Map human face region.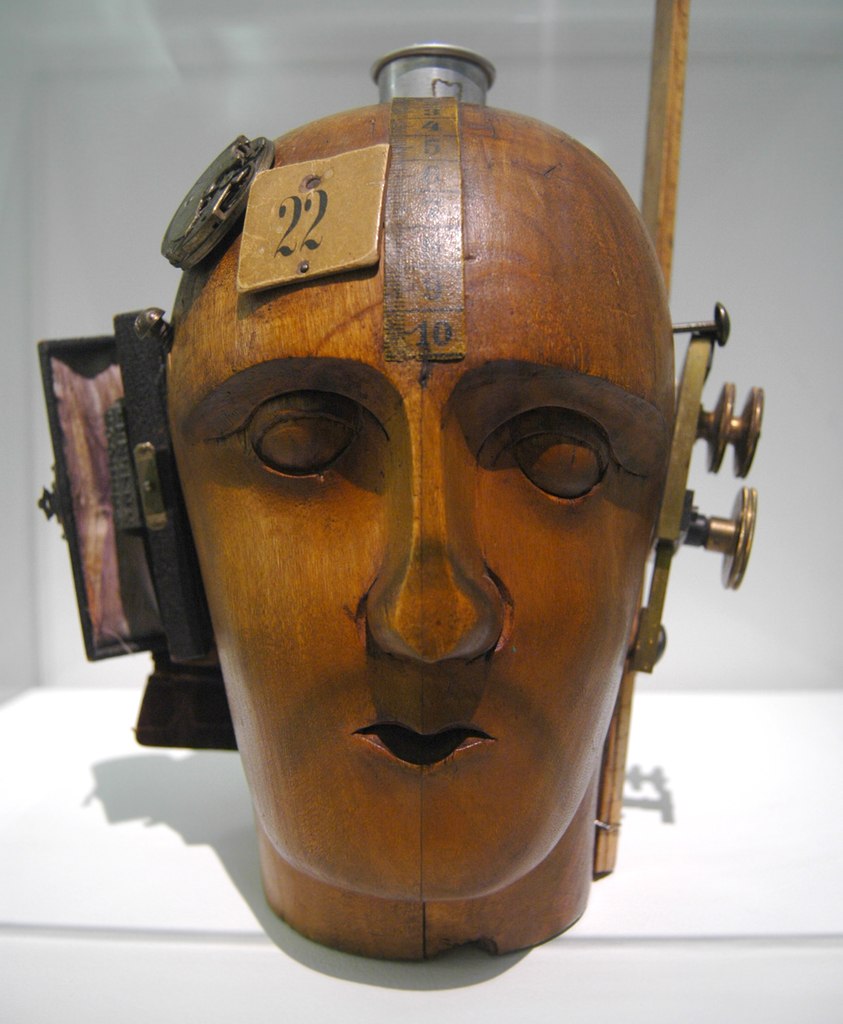
Mapped to {"x1": 166, "y1": 186, "x2": 672, "y2": 905}.
